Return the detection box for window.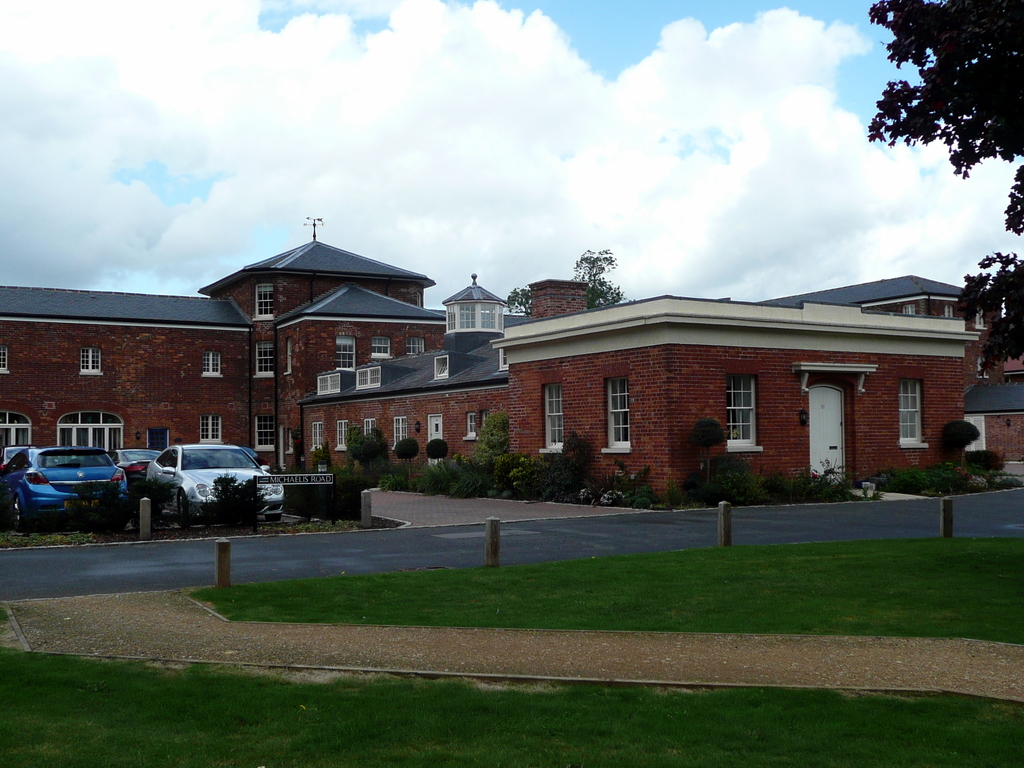
pyautogui.locateOnScreen(358, 367, 381, 392).
